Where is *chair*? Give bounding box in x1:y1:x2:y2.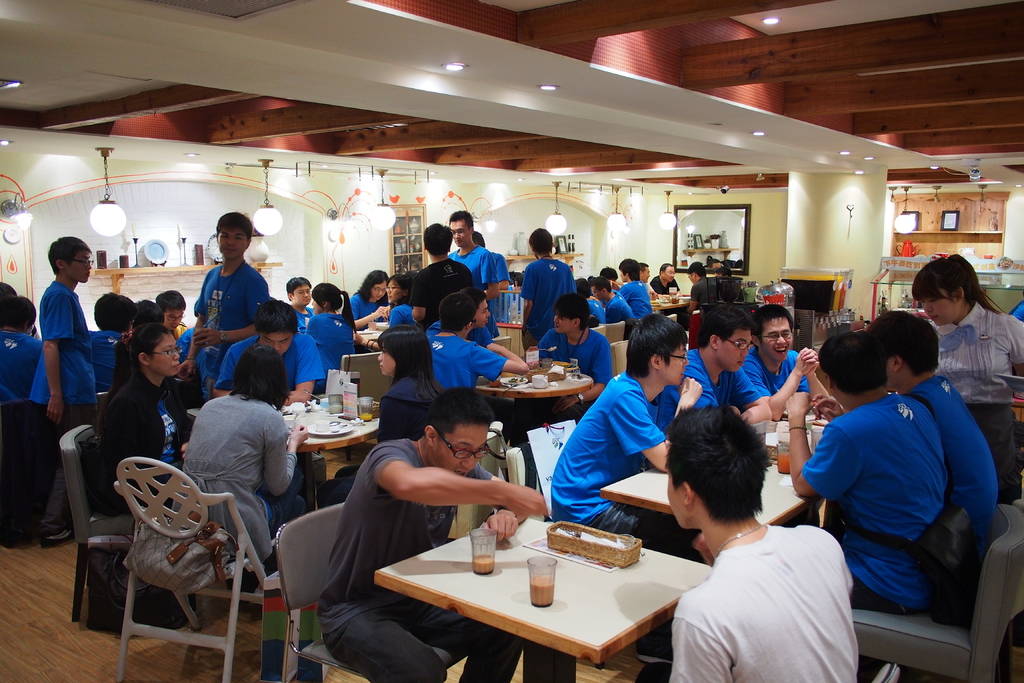
603:320:625:342.
